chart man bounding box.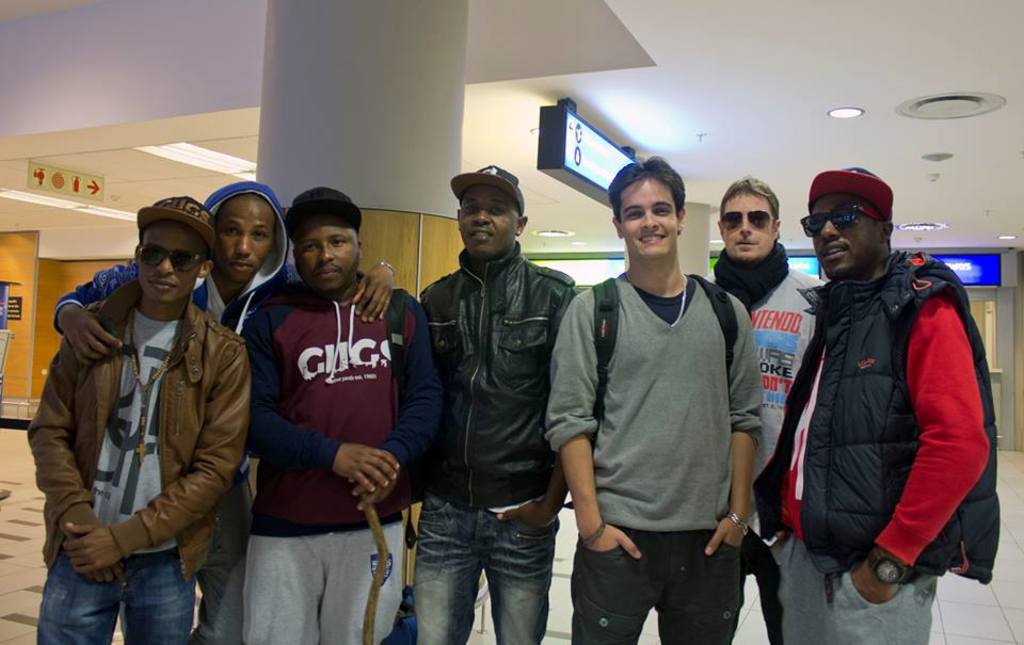
Charted: (545,150,764,644).
